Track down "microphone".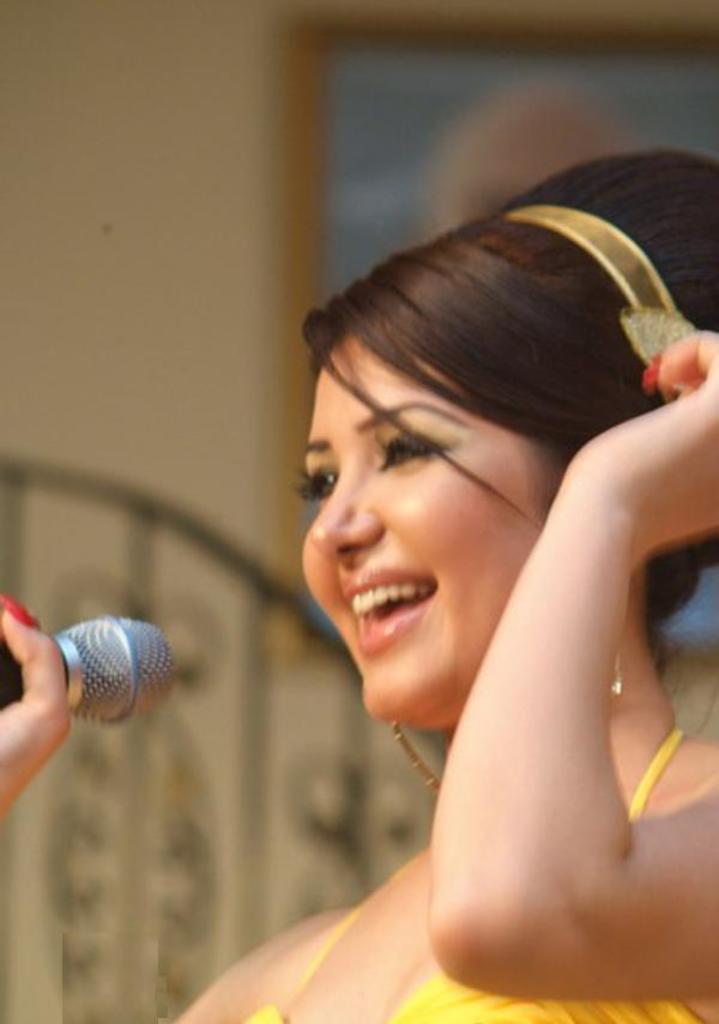
Tracked to (x1=12, y1=626, x2=191, y2=769).
